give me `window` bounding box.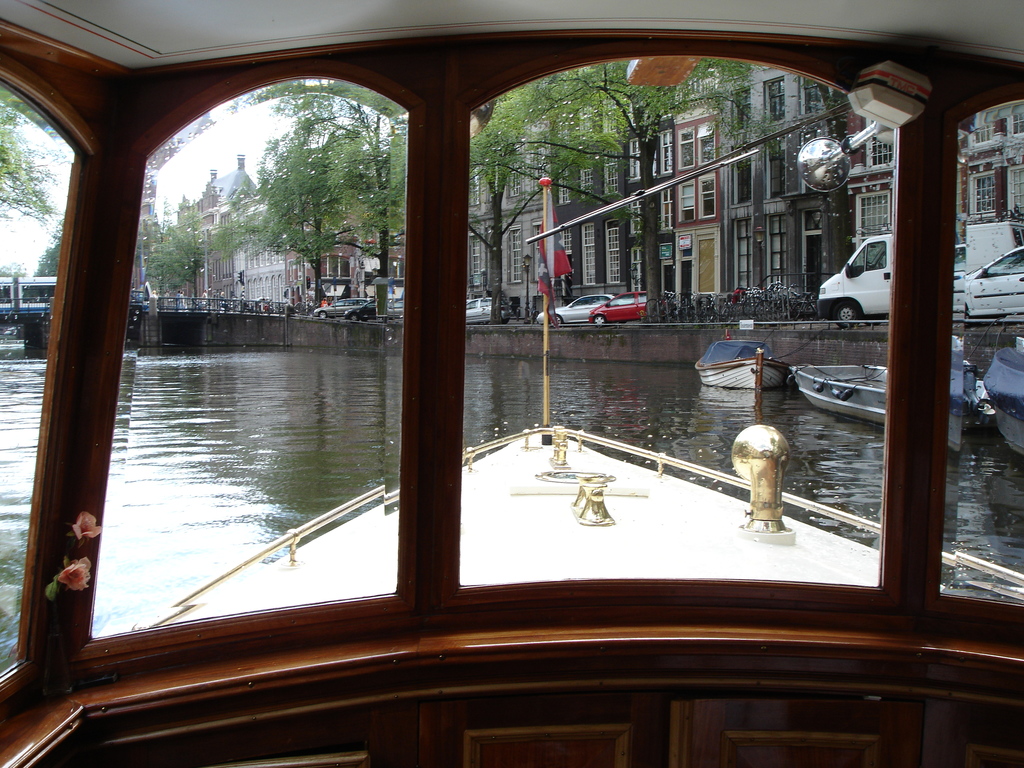
BBox(680, 177, 695, 221).
